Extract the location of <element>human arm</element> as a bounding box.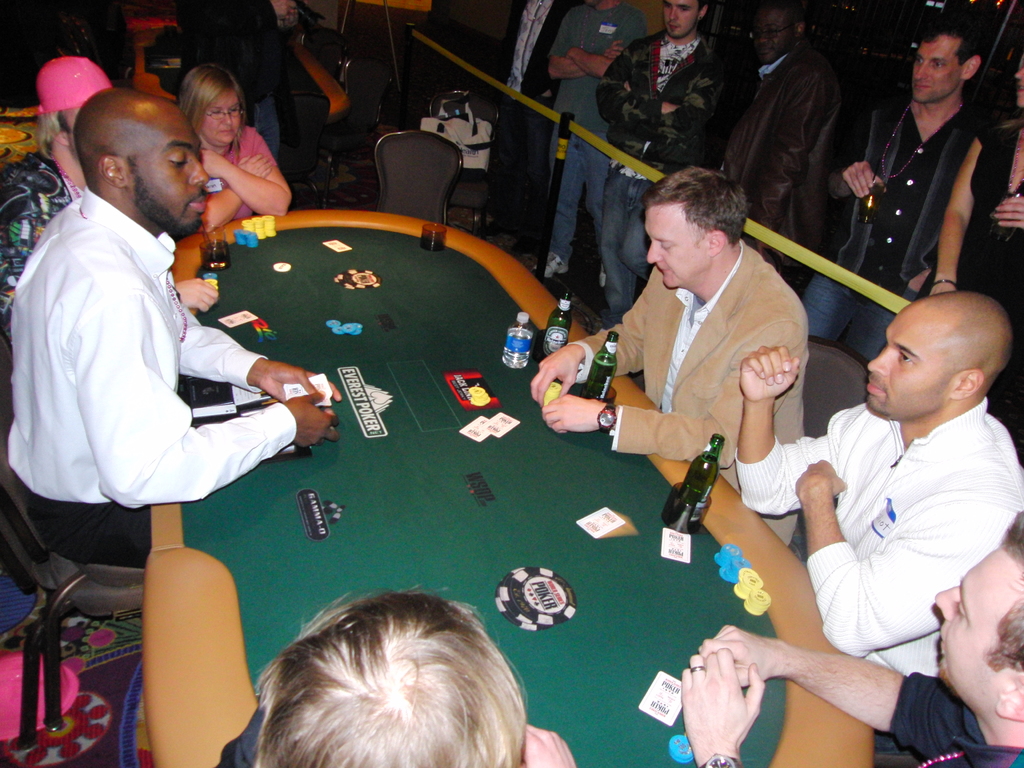
680, 648, 769, 767.
